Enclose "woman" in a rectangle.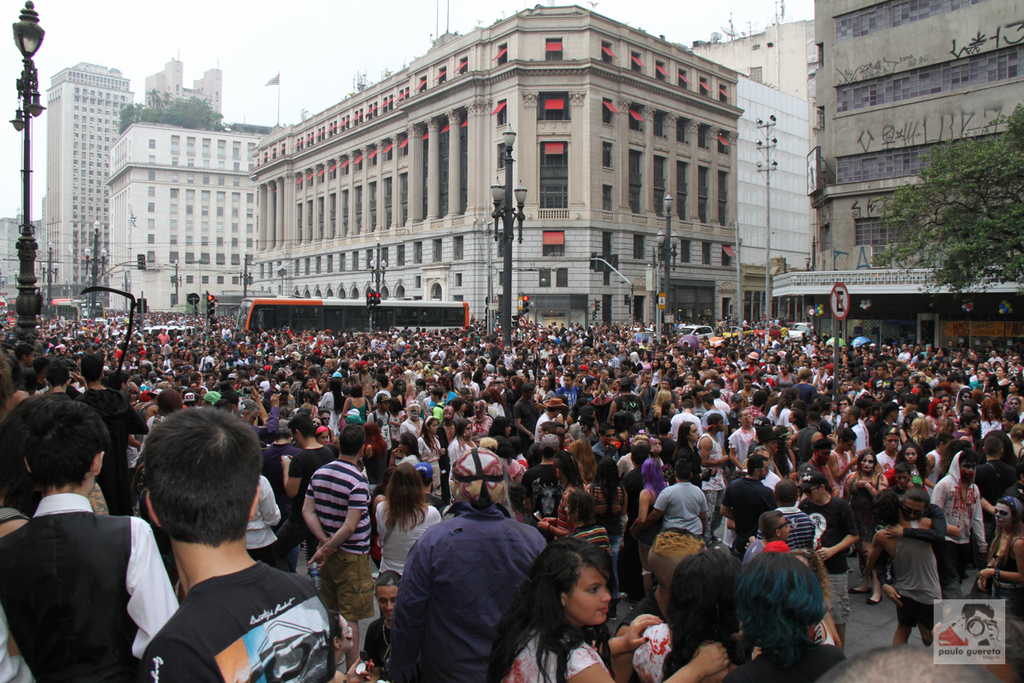
l=486, t=416, r=509, b=439.
